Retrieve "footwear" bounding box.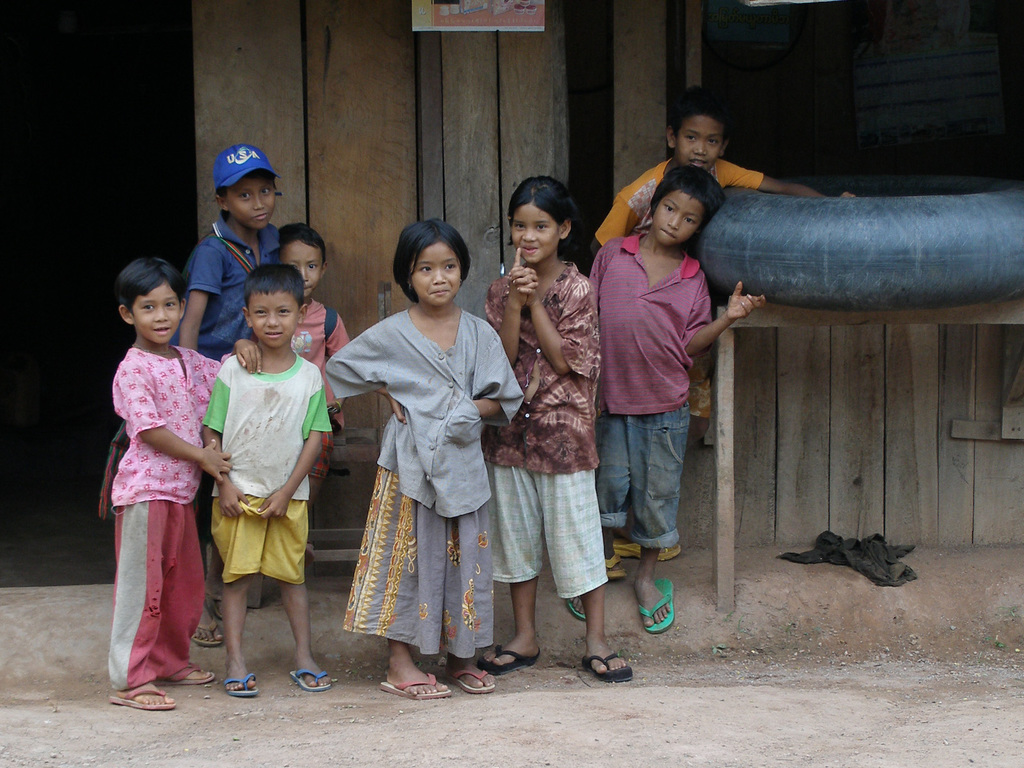
Bounding box: (584,653,634,685).
